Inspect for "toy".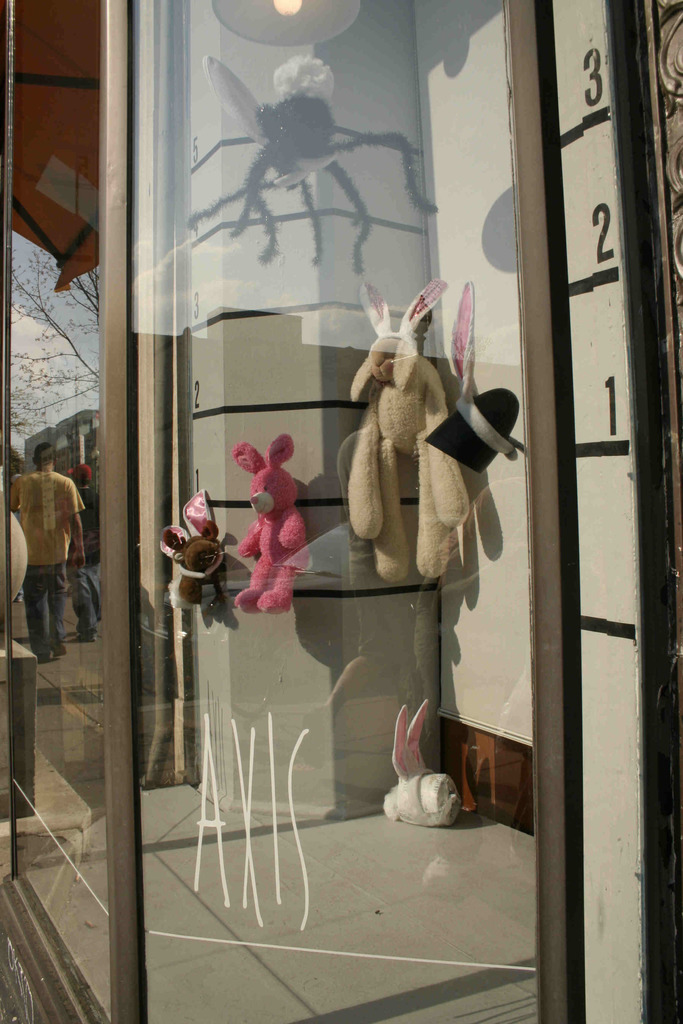
Inspection: (238, 405, 314, 624).
